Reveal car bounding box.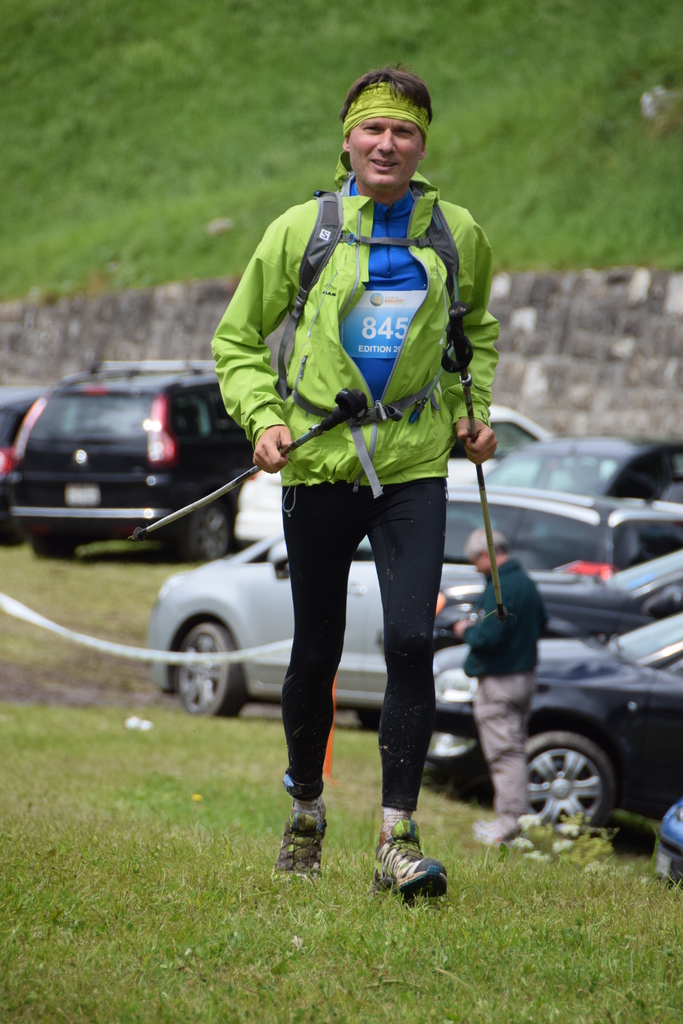
Revealed: [426, 538, 682, 657].
